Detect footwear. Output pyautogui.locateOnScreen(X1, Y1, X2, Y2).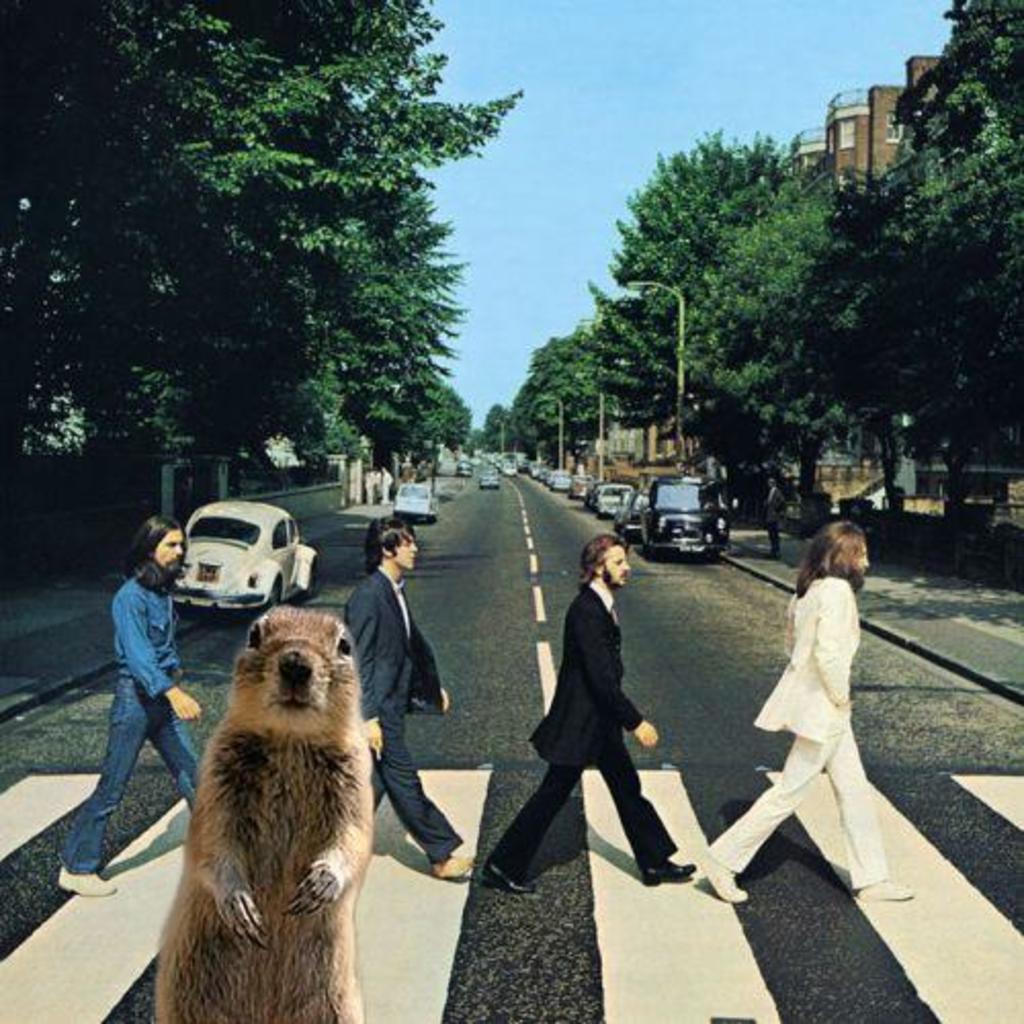
pyautogui.locateOnScreen(647, 864, 694, 881).
